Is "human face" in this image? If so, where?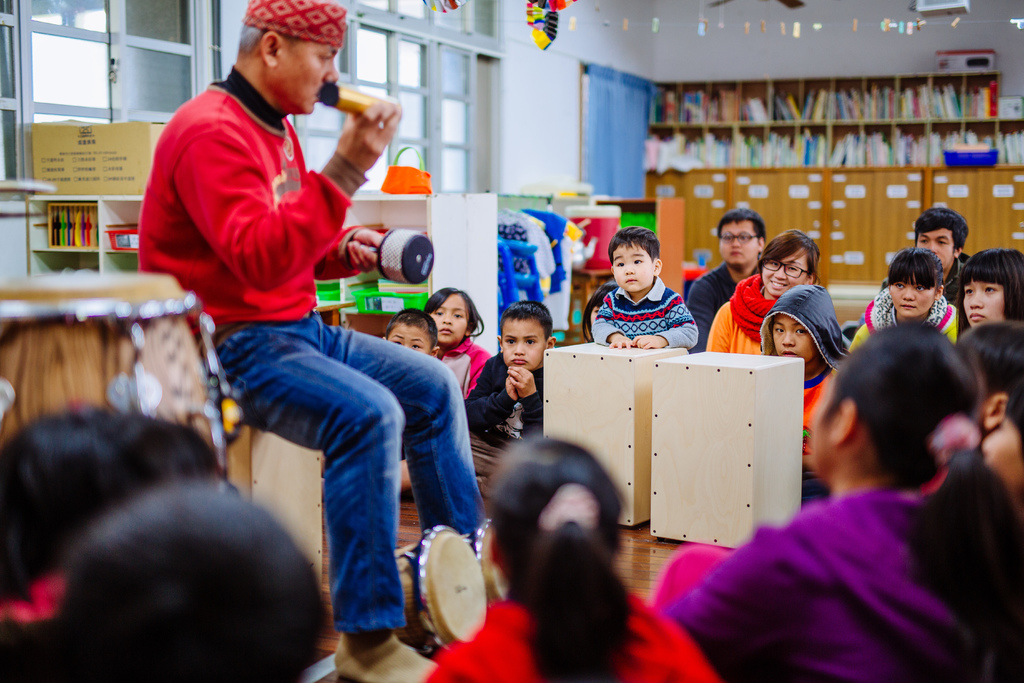
Yes, at 769/318/817/361.
